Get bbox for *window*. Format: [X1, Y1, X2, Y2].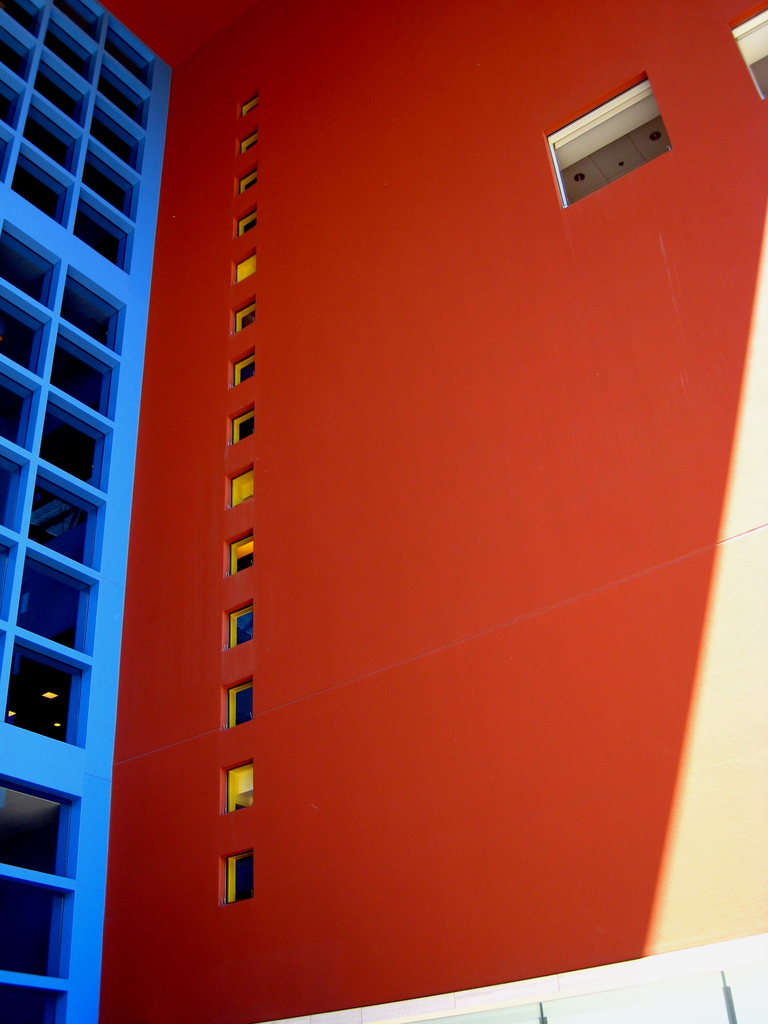
[237, 173, 258, 194].
